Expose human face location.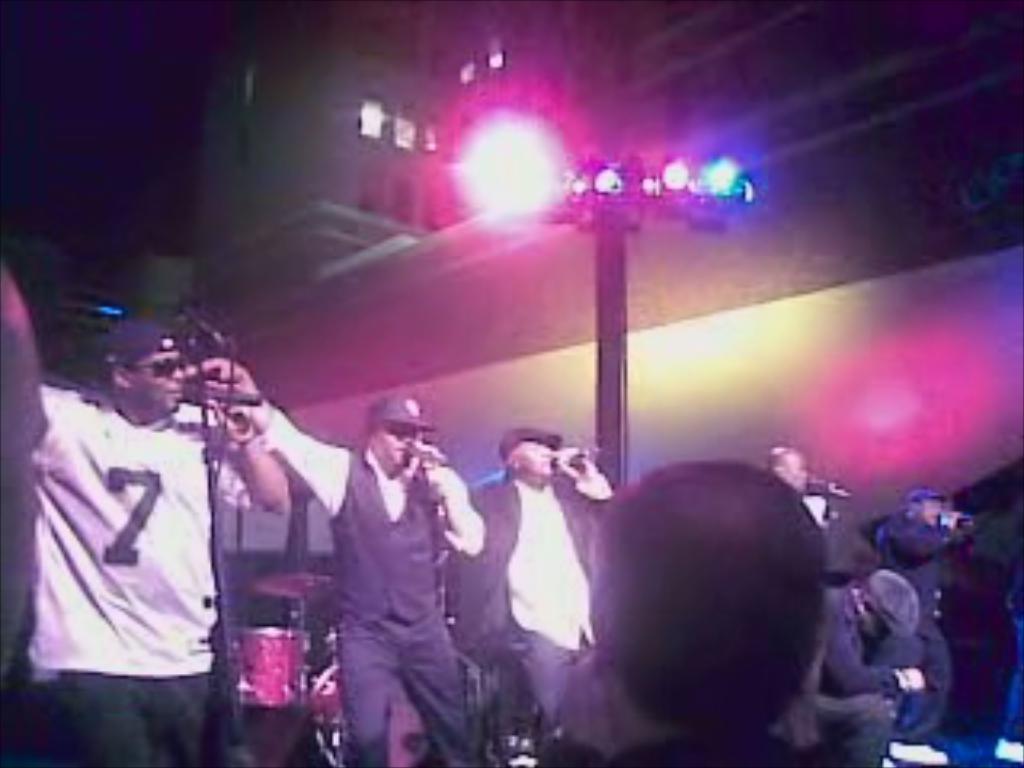
Exposed at box=[134, 352, 192, 416].
